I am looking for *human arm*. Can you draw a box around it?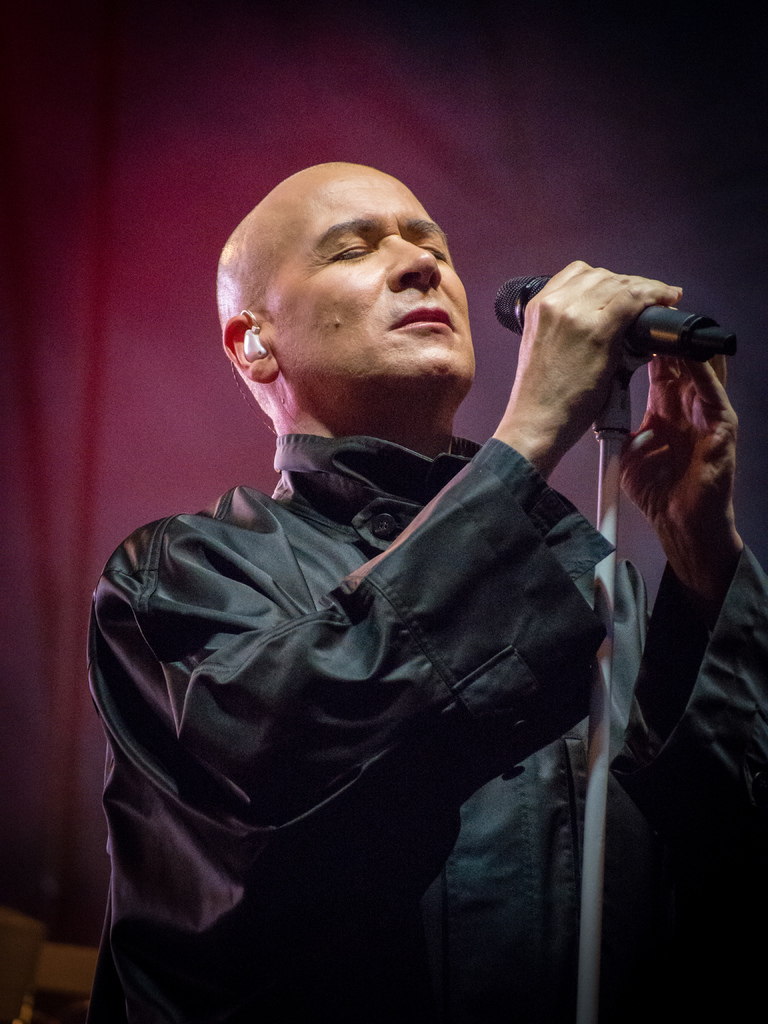
Sure, the bounding box is detection(611, 330, 767, 906).
